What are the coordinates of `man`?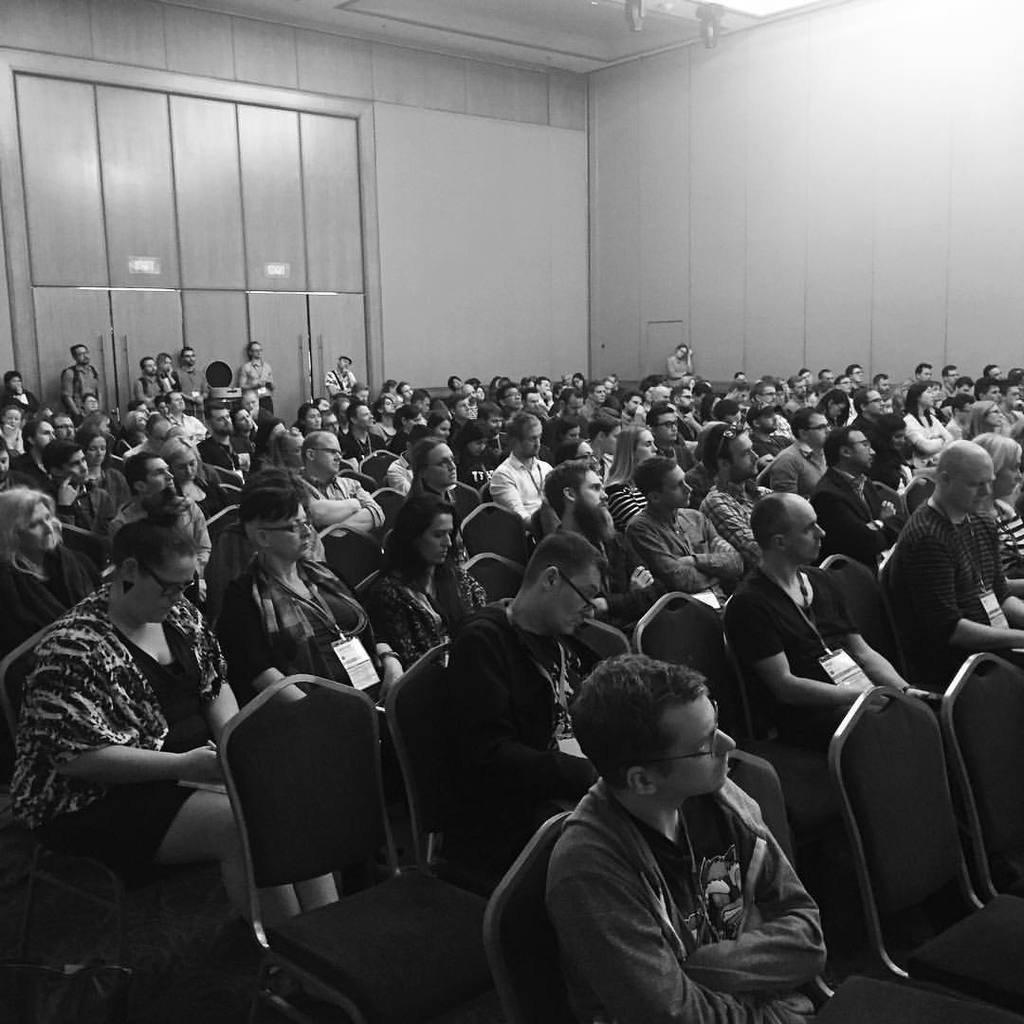
locate(819, 369, 839, 383).
